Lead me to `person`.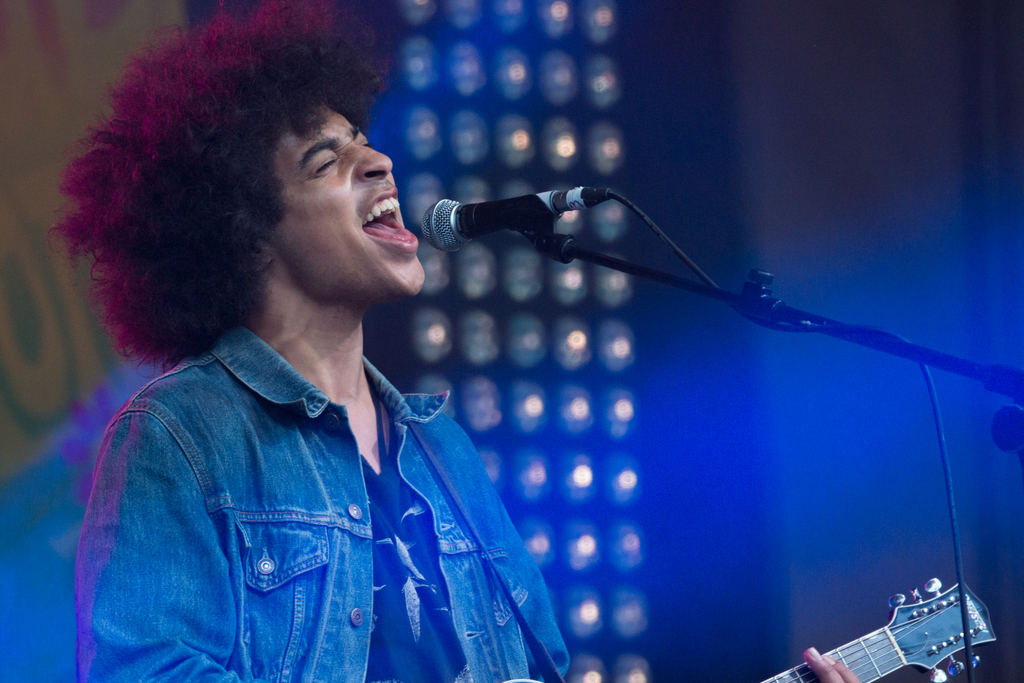
Lead to select_region(45, 0, 856, 682).
